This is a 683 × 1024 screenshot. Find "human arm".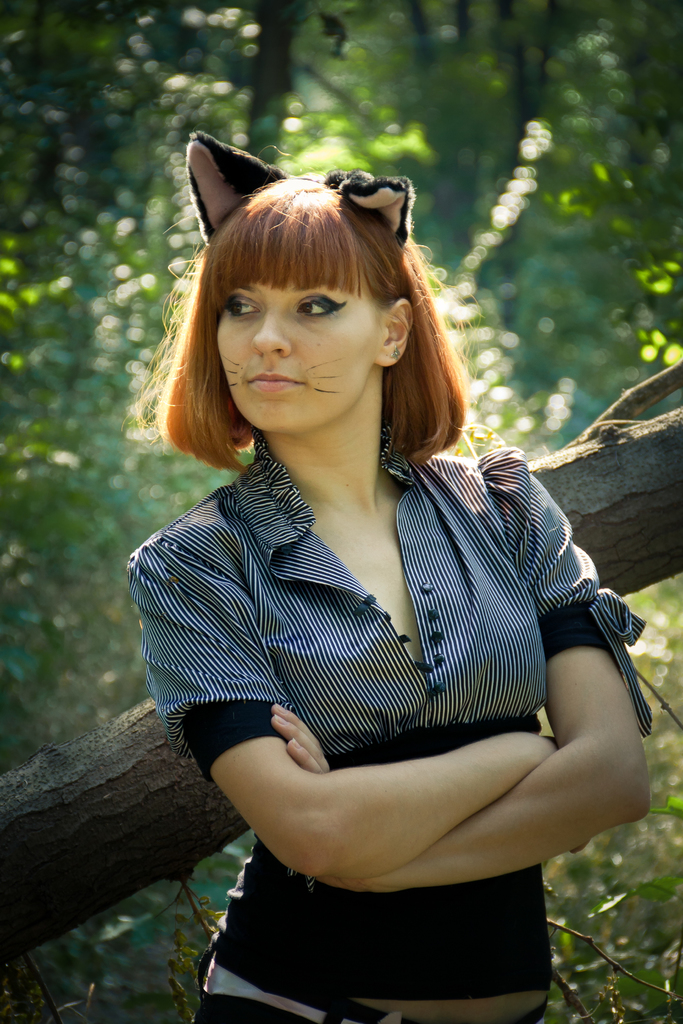
Bounding box: bbox=(121, 476, 571, 870).
